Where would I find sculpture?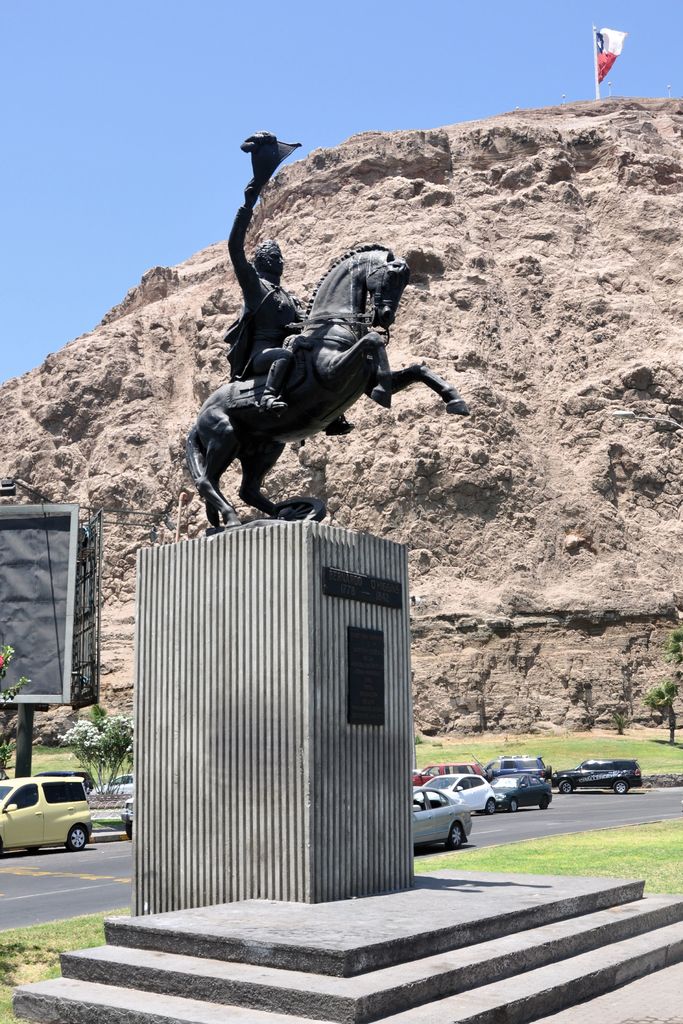
At rect(167, 113, 480, 543).
